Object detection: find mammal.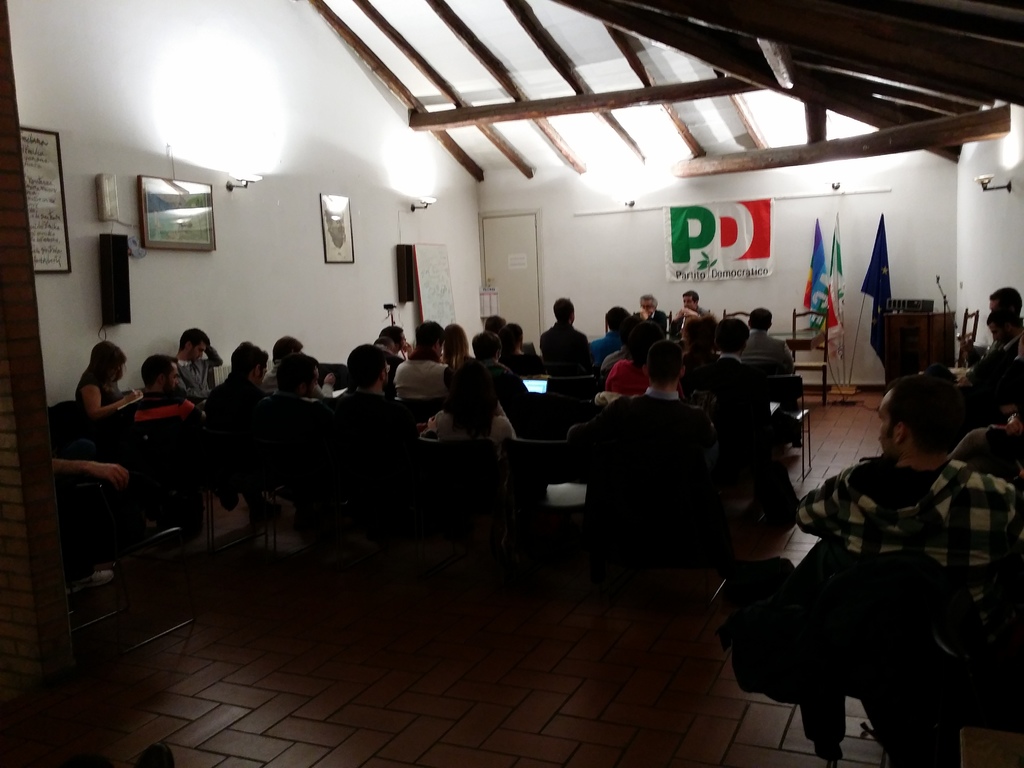
rect(323, 204, 349, 257).
